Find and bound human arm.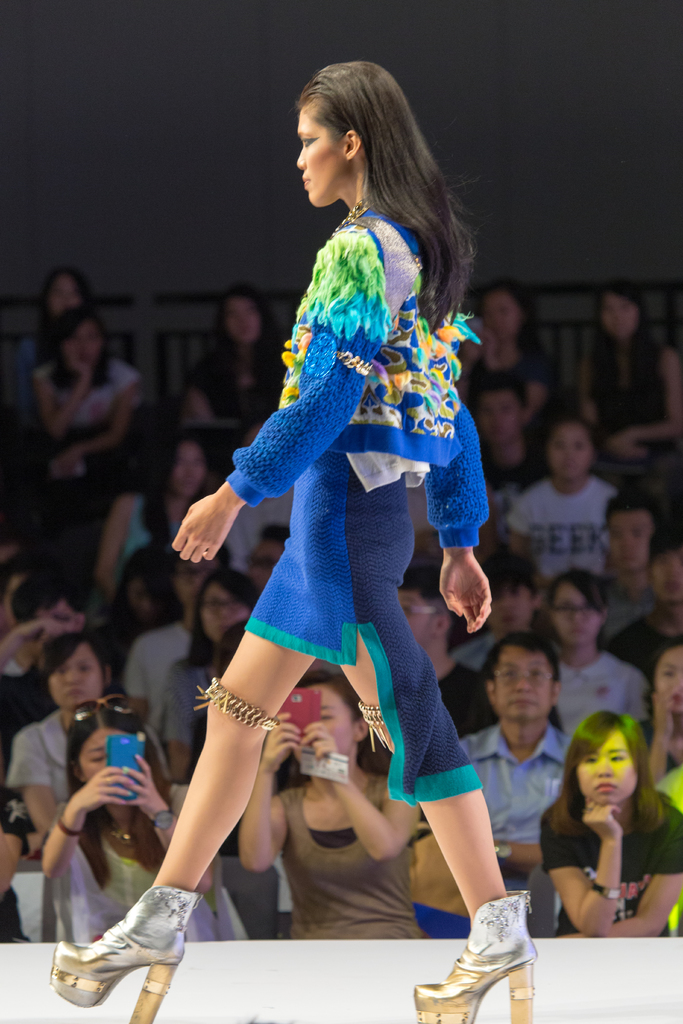
Bound: <bbox>425, 394, 493, 634</bbox>.
